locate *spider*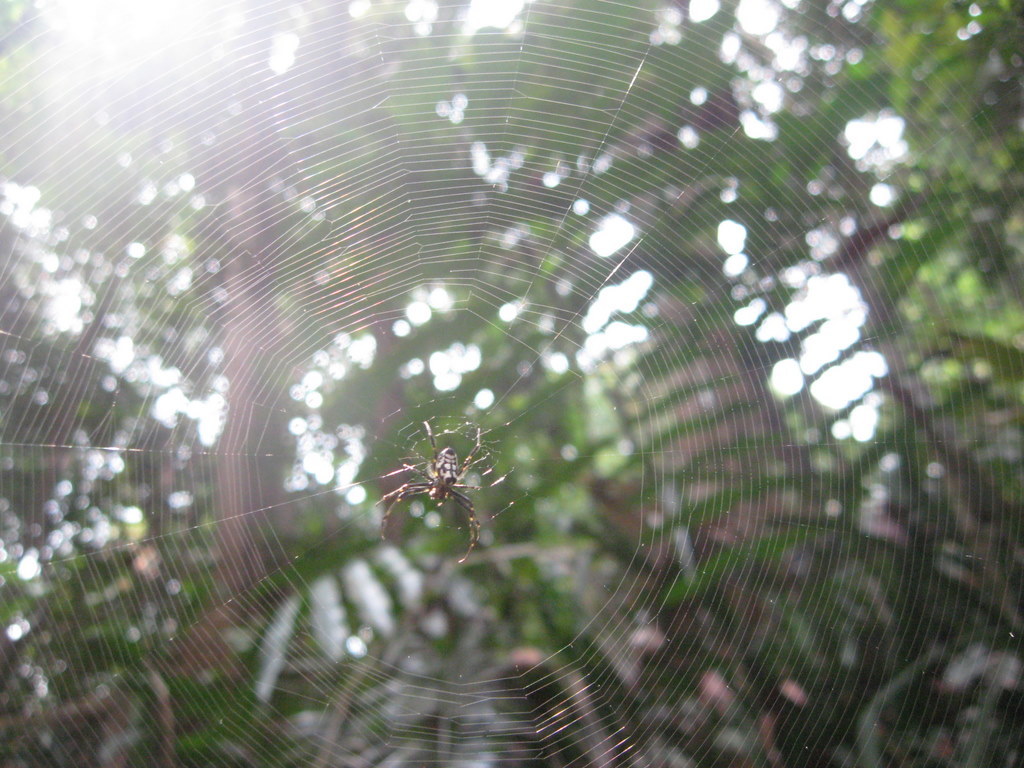
l=374, t=421, r=520, b=567
